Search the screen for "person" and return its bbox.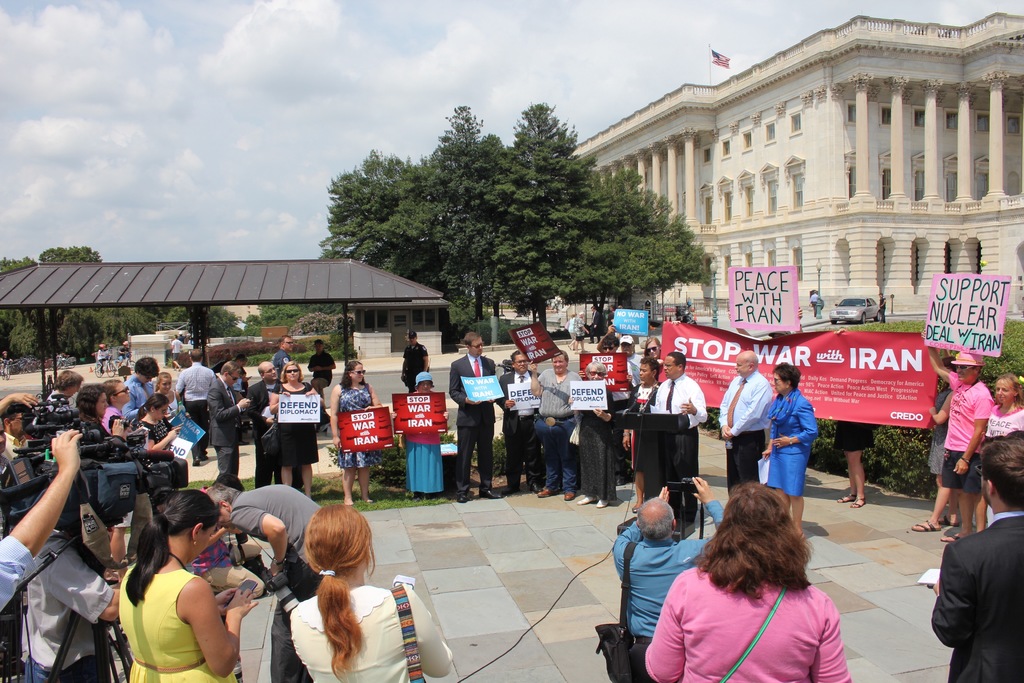
Found: [left=75, top=384, right=126, bottom=443].
